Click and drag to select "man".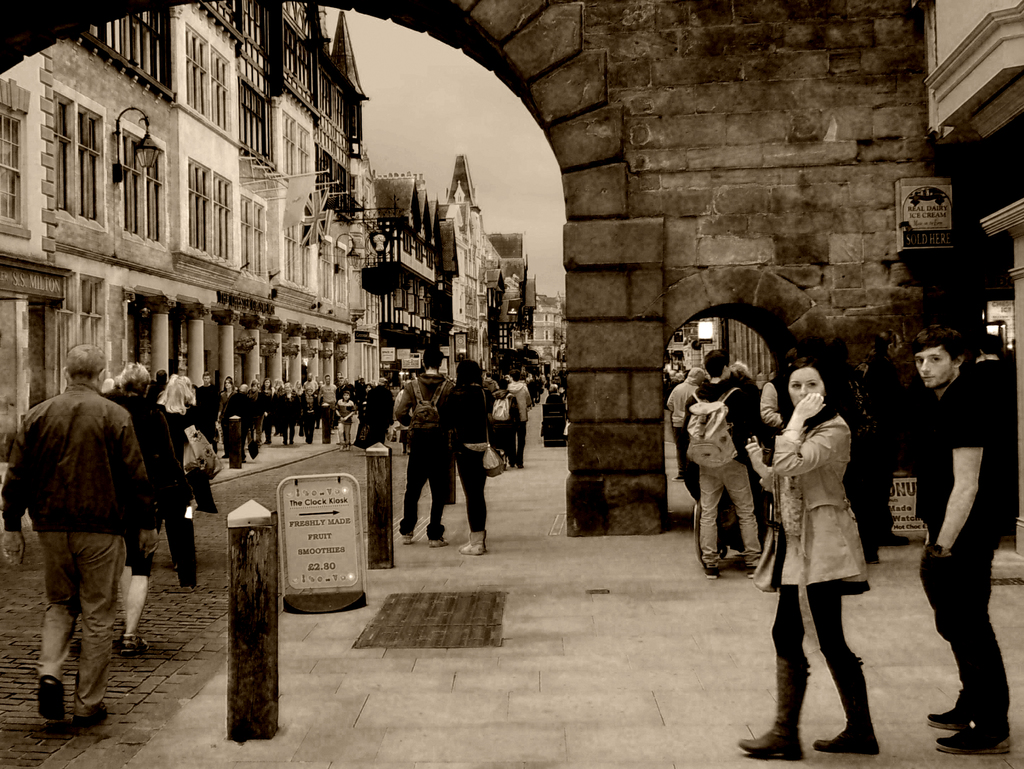
Selection: <region>922, 327, 1004, 754</region>.
